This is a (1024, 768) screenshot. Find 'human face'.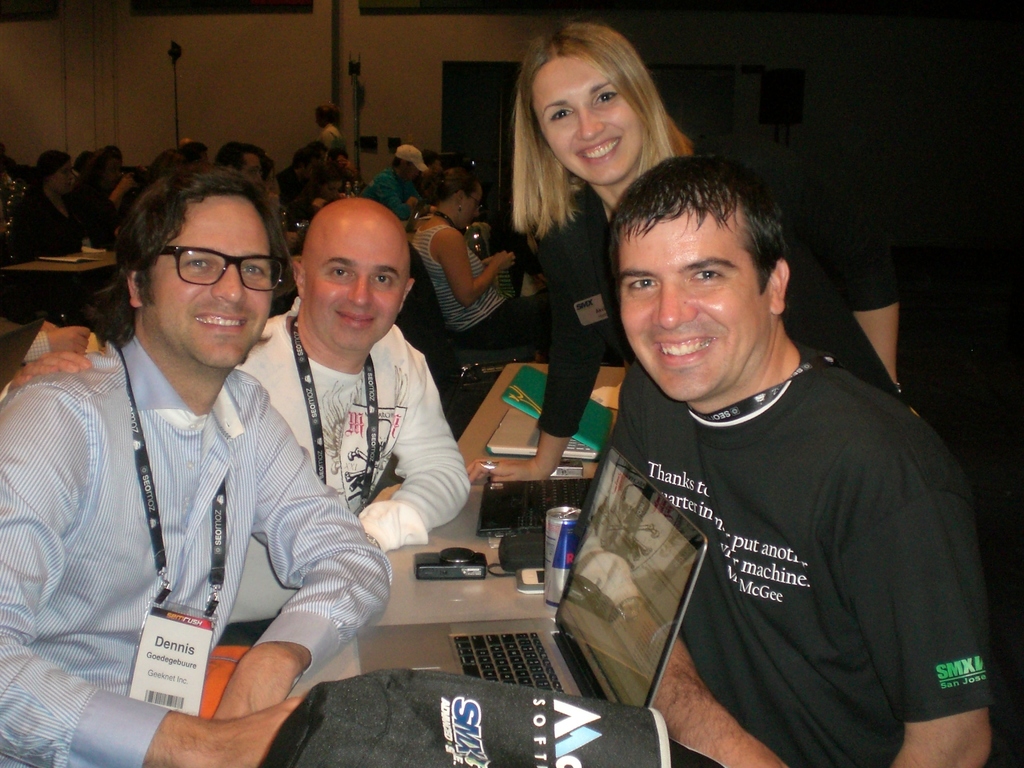
Bounding box: rect(239, 152, 259, 167).
